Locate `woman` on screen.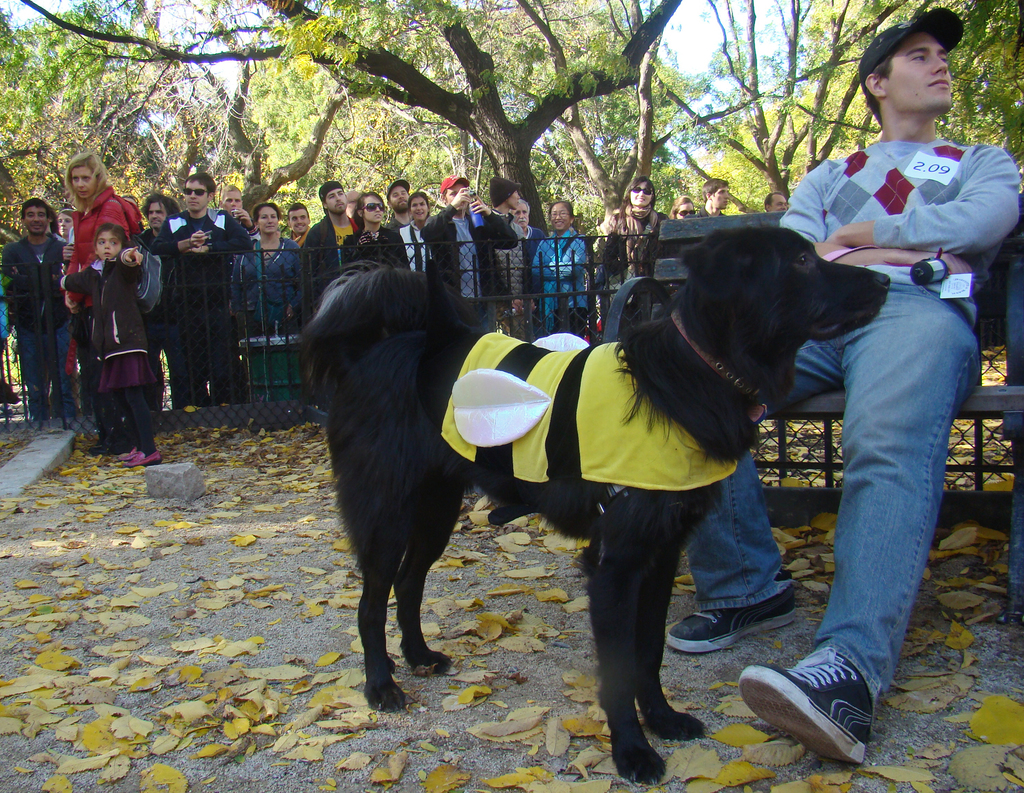
On screen at {"x1": 61, "y1": 151, "x2": 138, "y2": 451}.
